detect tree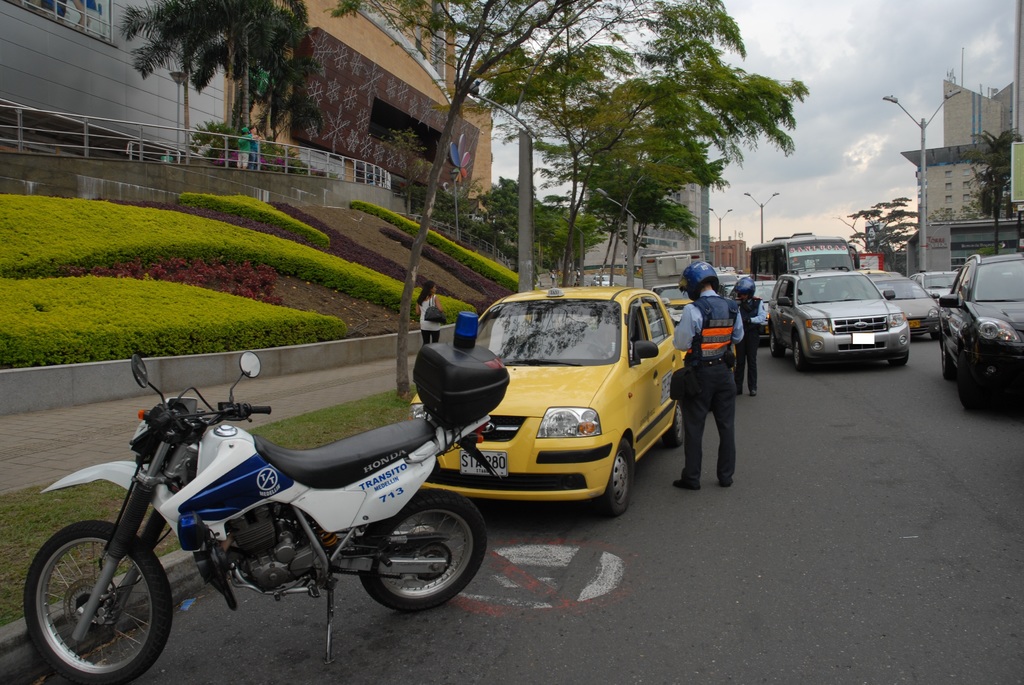
locate(229, 0, 283, 135)
